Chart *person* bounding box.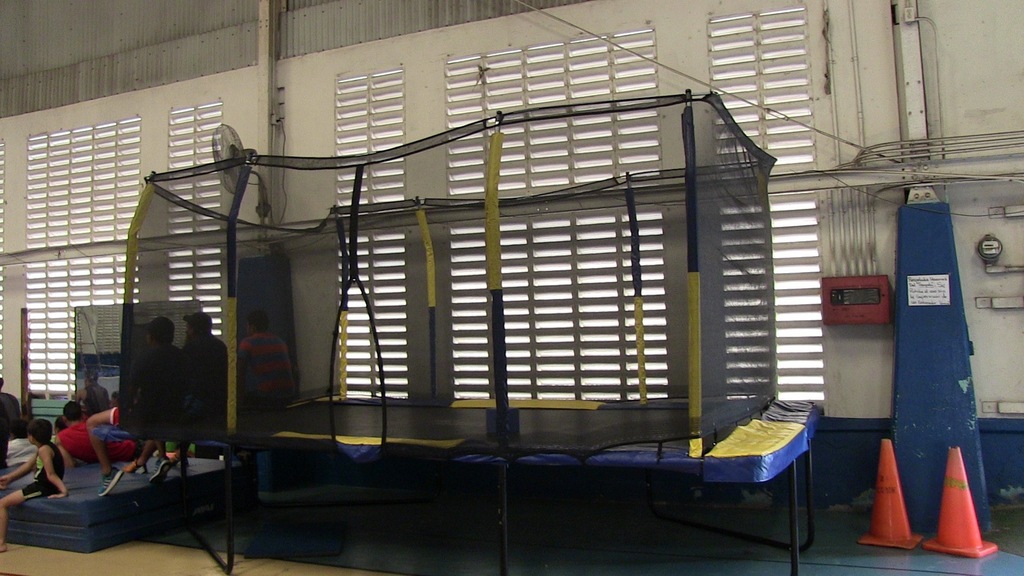
Charted: [86,314,196,502].
